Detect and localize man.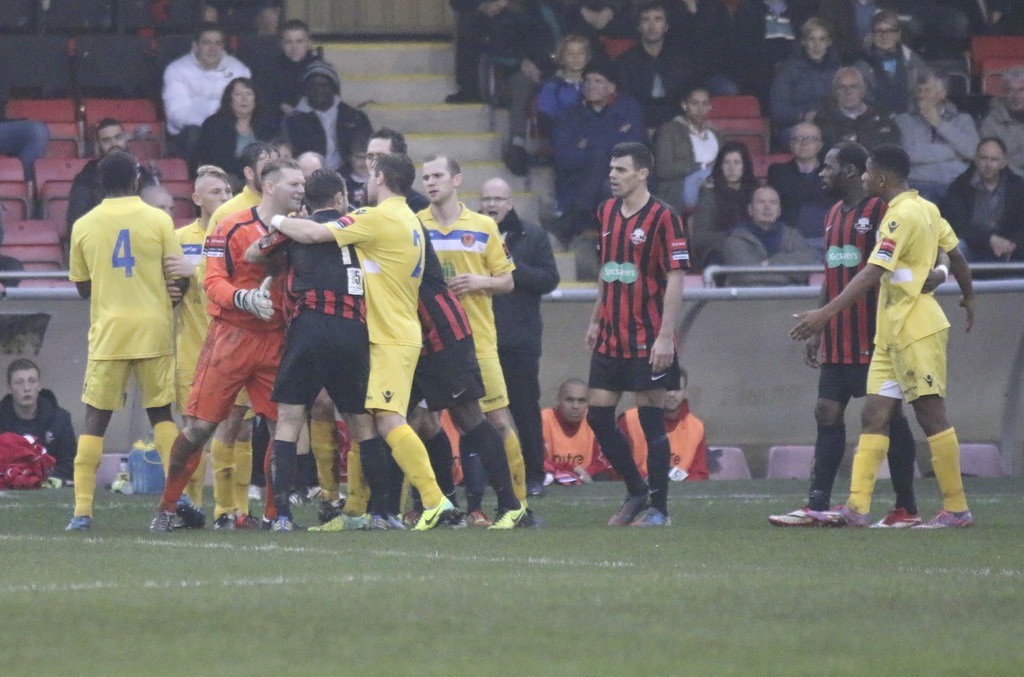
Localized at <region>766, 140, 951, 528</region>.
